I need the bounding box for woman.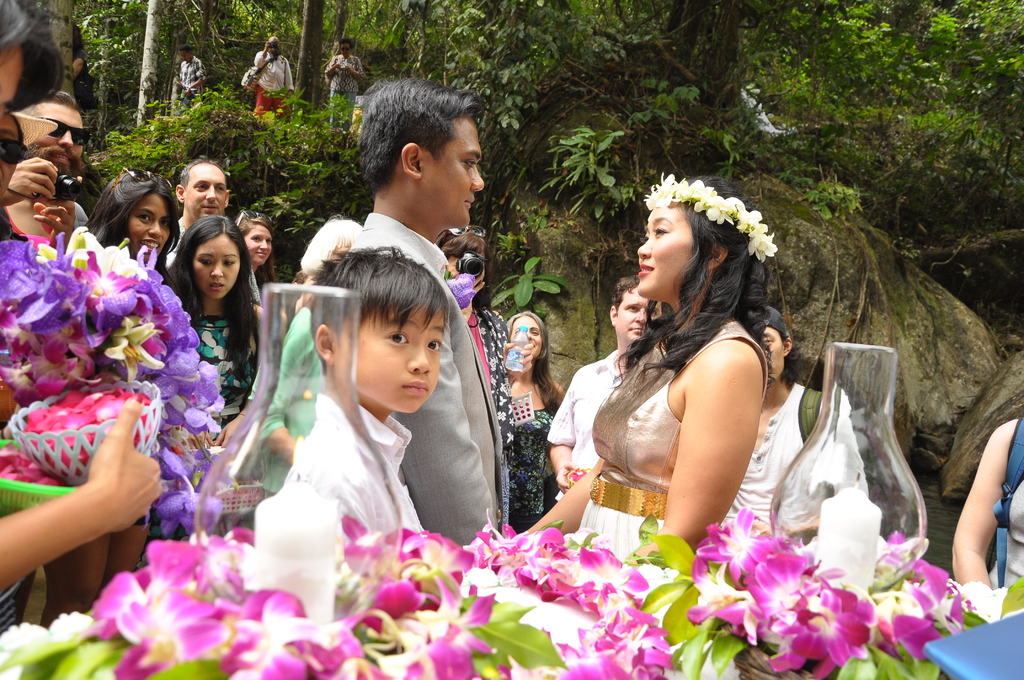
Here it is: detection(435, 222, 531, 499).
